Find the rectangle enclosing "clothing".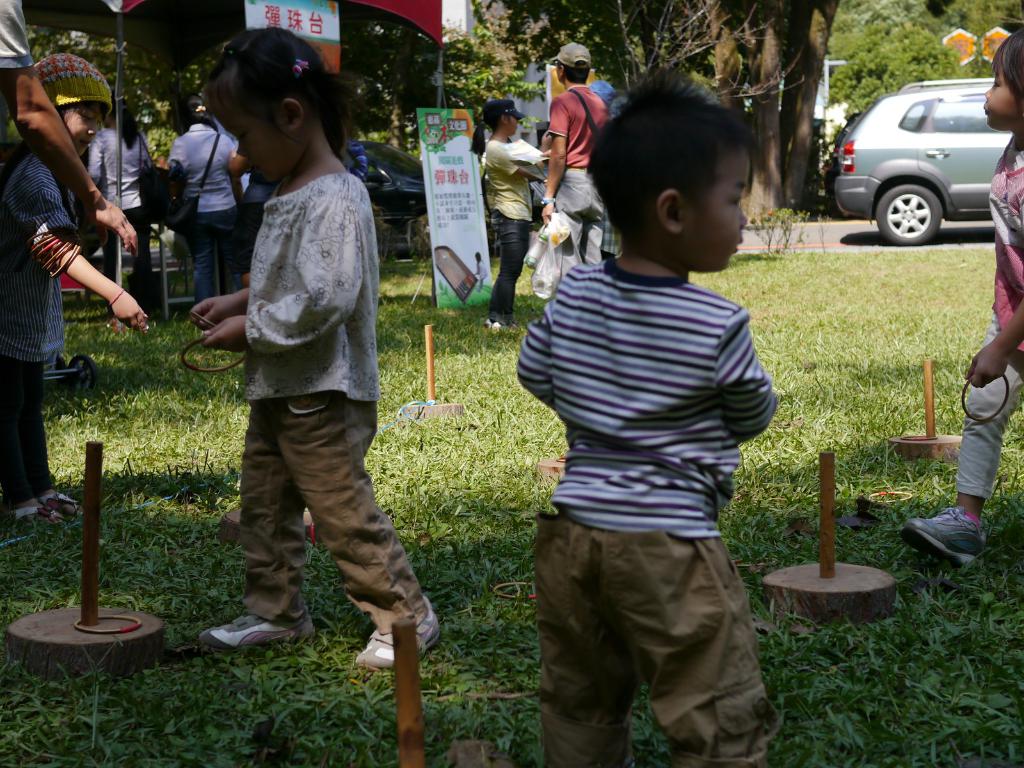
BBox(0, 145, 87, 505).
